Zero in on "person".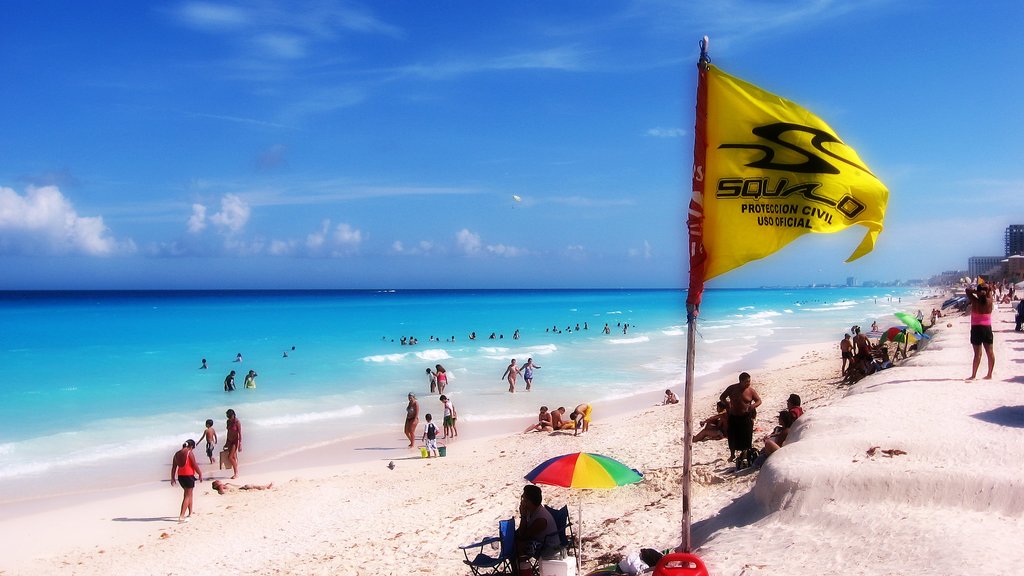
Zeroed in: [502,477,569,575].
